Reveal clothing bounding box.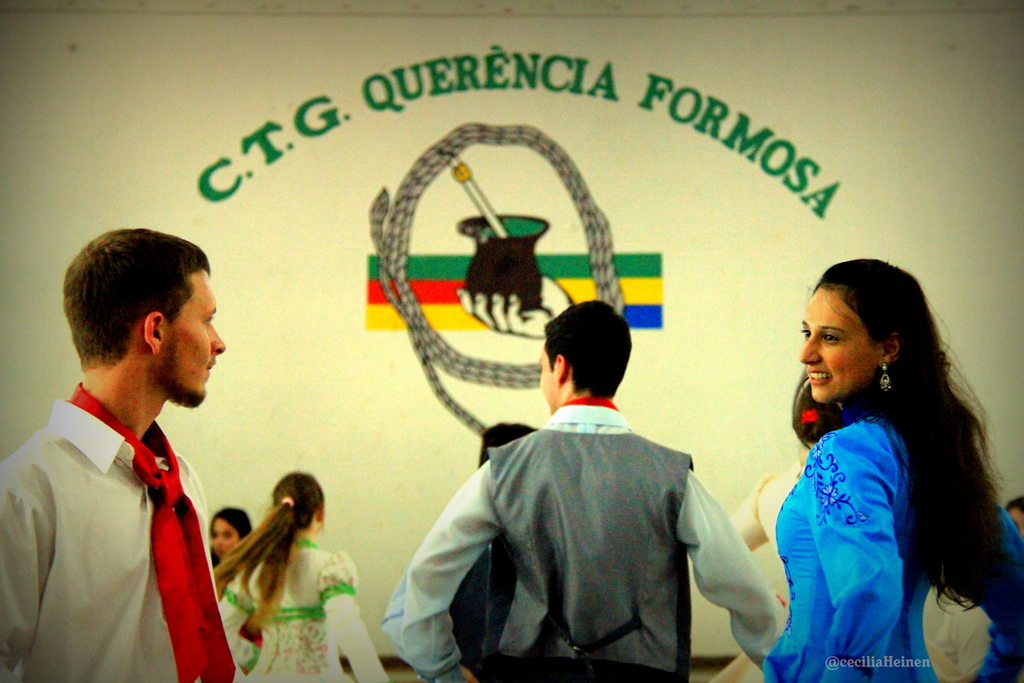
Revealed: [932, 598, 992, 673].
